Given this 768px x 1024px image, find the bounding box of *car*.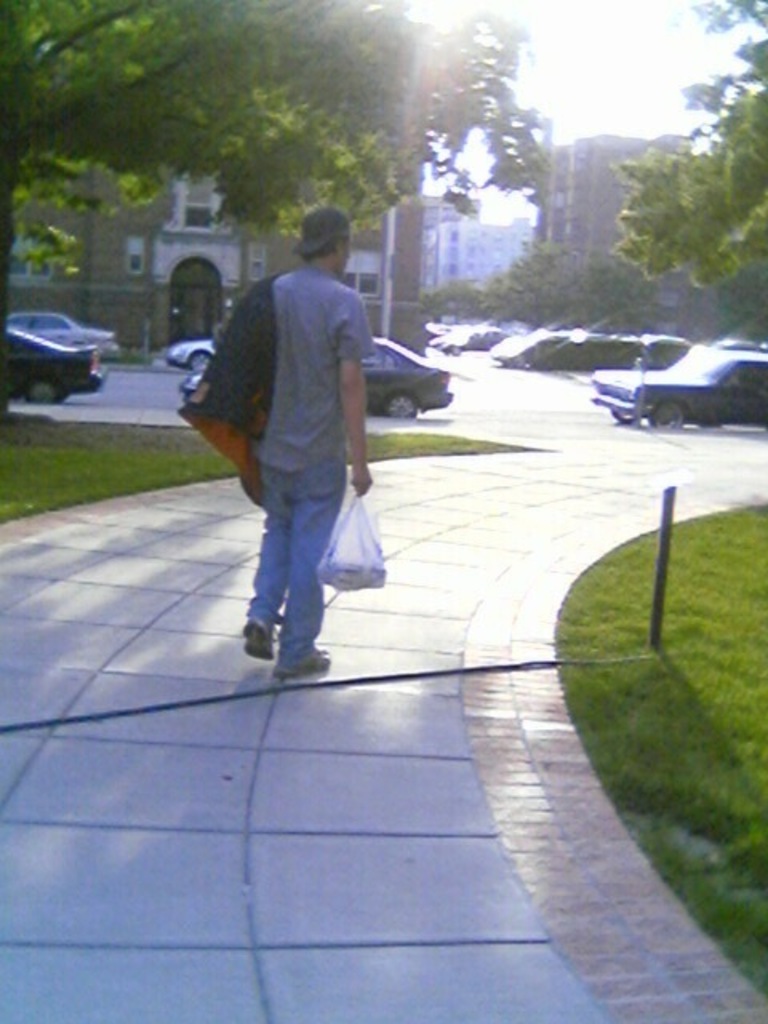
0 326 106 408.
